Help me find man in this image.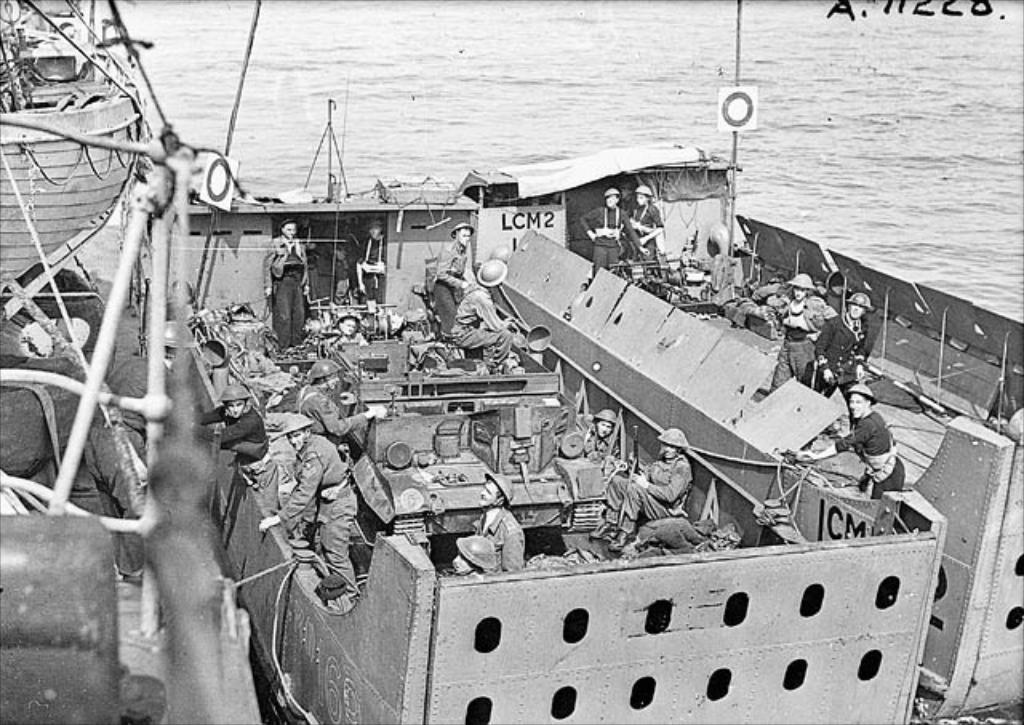
Found it: (x1=589, y1=407, x2=618, y2=456).
